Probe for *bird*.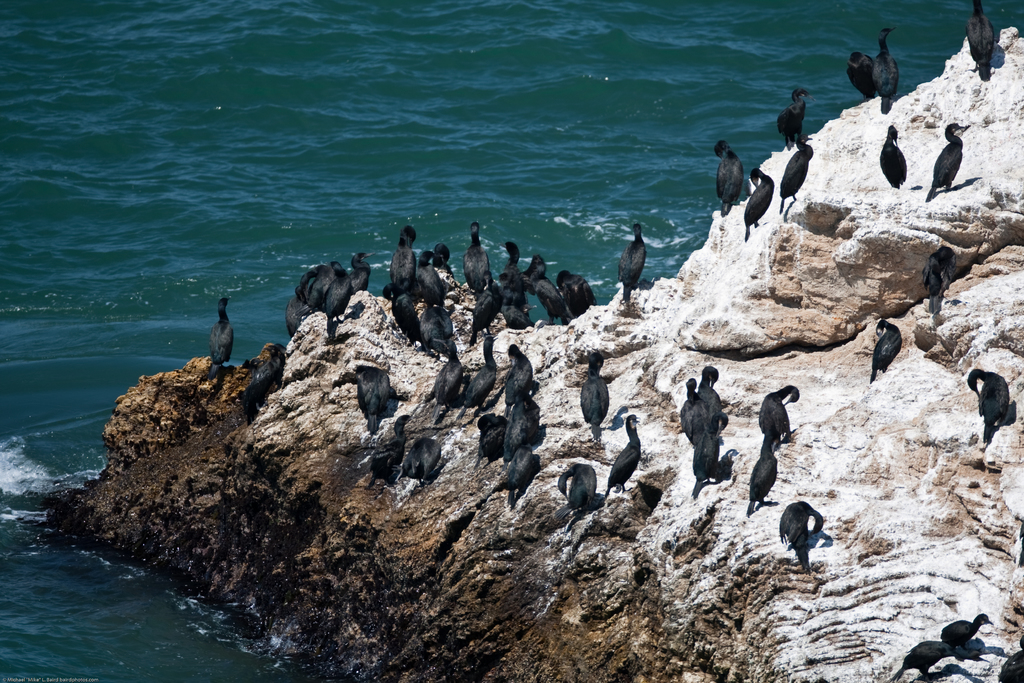
Probe result: 522/258/544/295.
